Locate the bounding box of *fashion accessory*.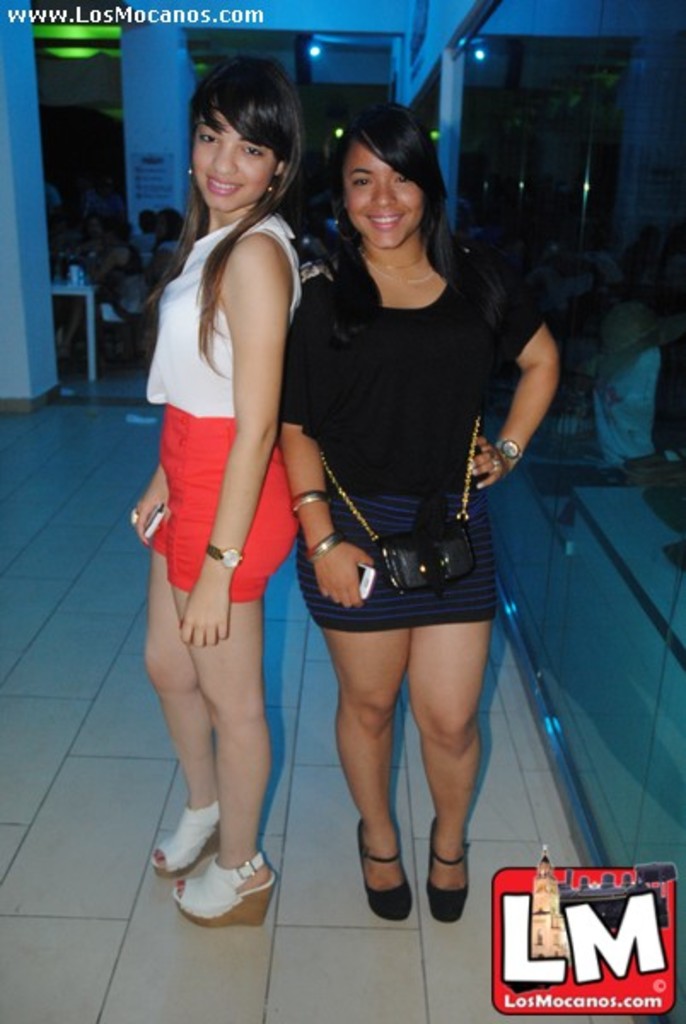
Bounding box: Rect(358, 246, 430, 271).
